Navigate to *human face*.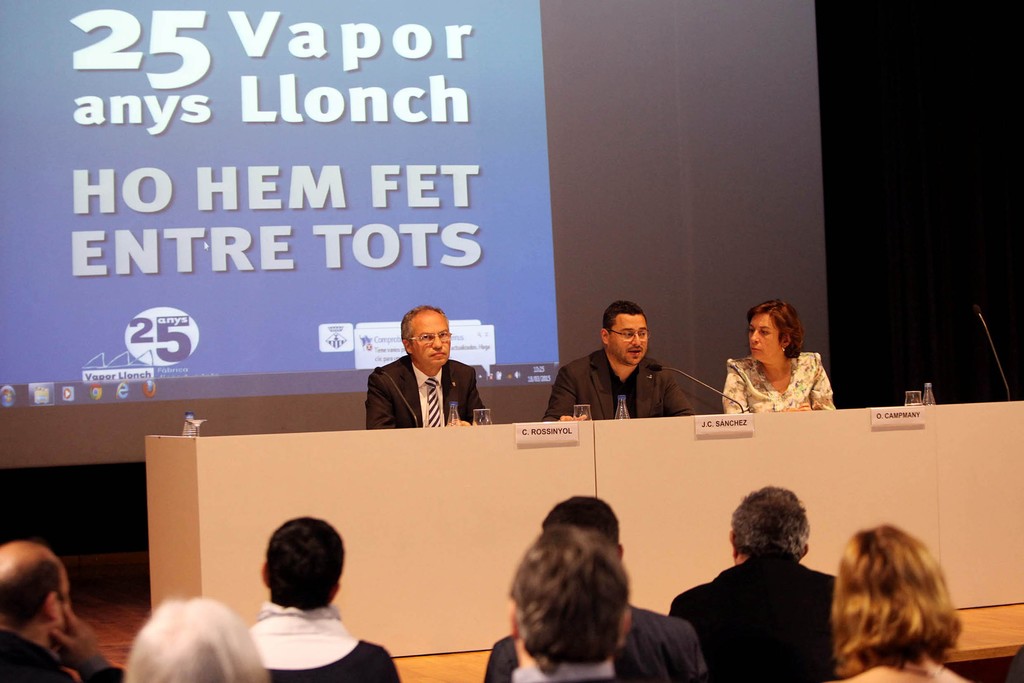
Navigation target: (left=749, top=315, right=778, bottom=360).
